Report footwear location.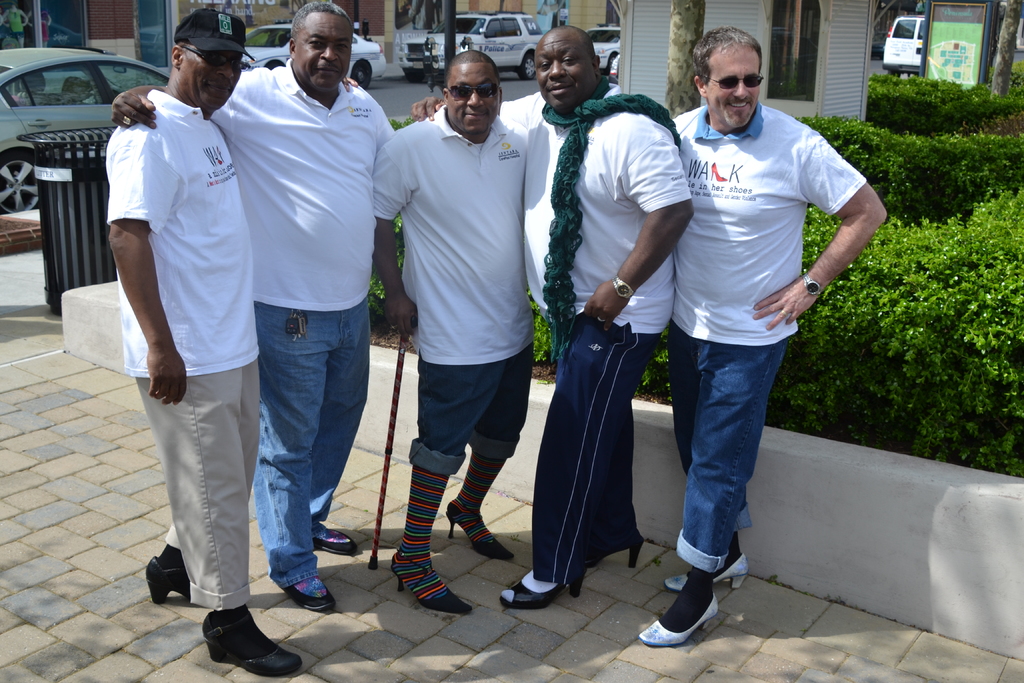
Report: box(143, 552, 192, 611).
